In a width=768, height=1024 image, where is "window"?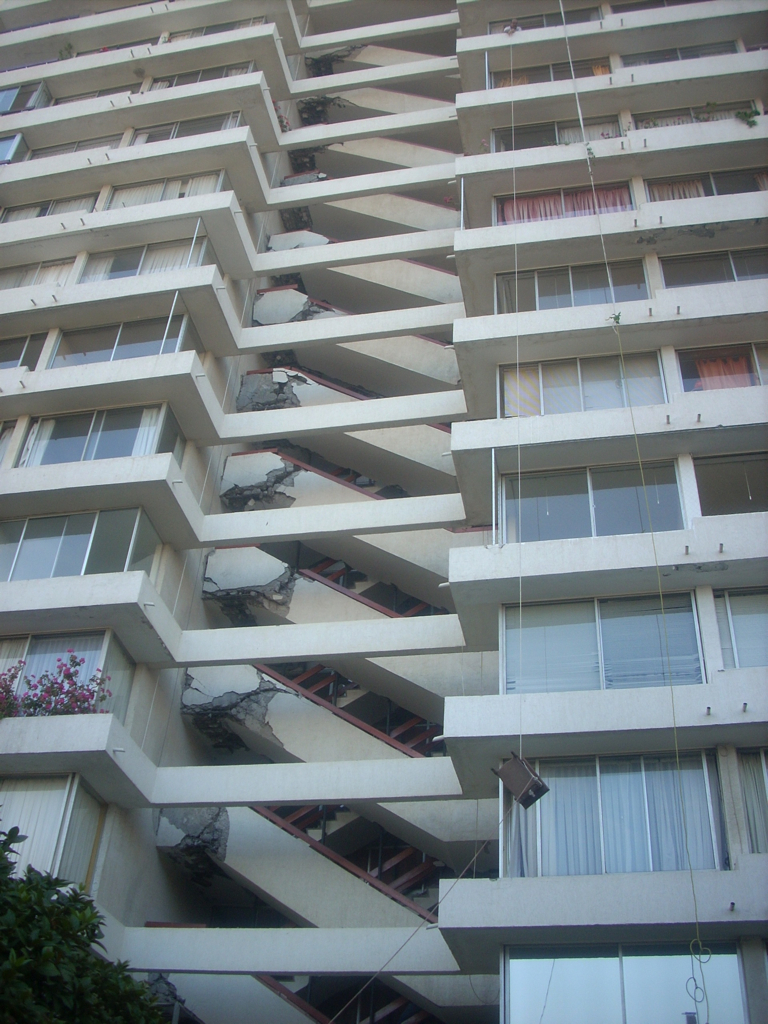
(x1=487, y1=446, x2=767, y2=540).
